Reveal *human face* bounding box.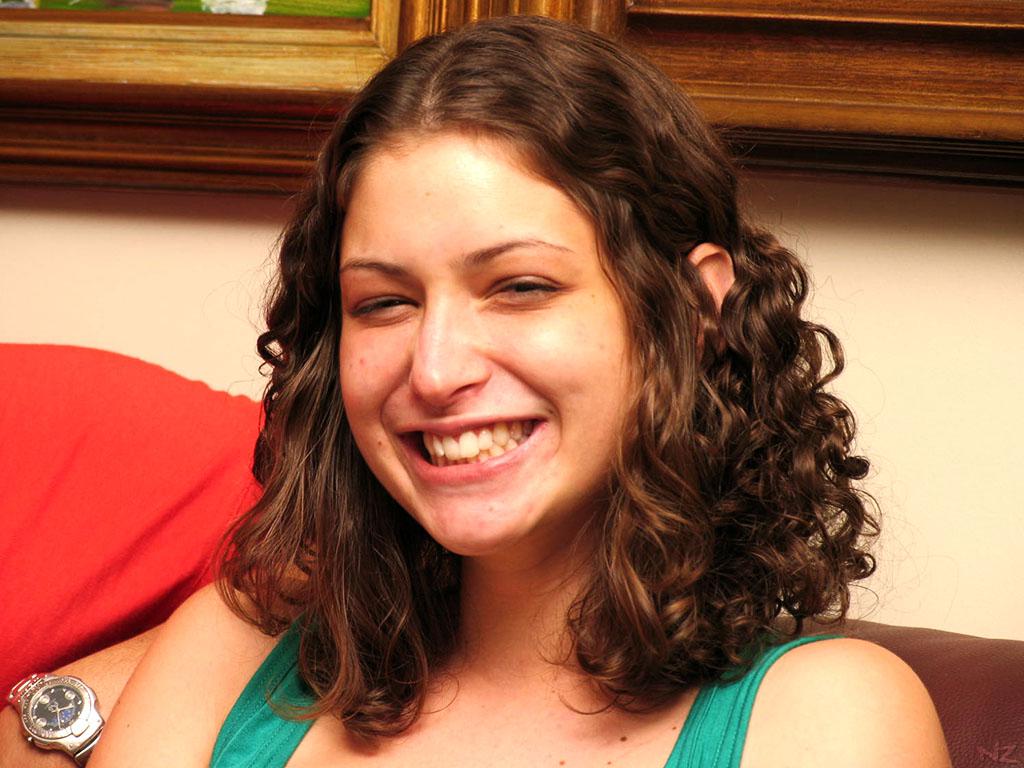
Revealed: {"left": 327, "top": 106, "right": 676, "bottom": 533}.
